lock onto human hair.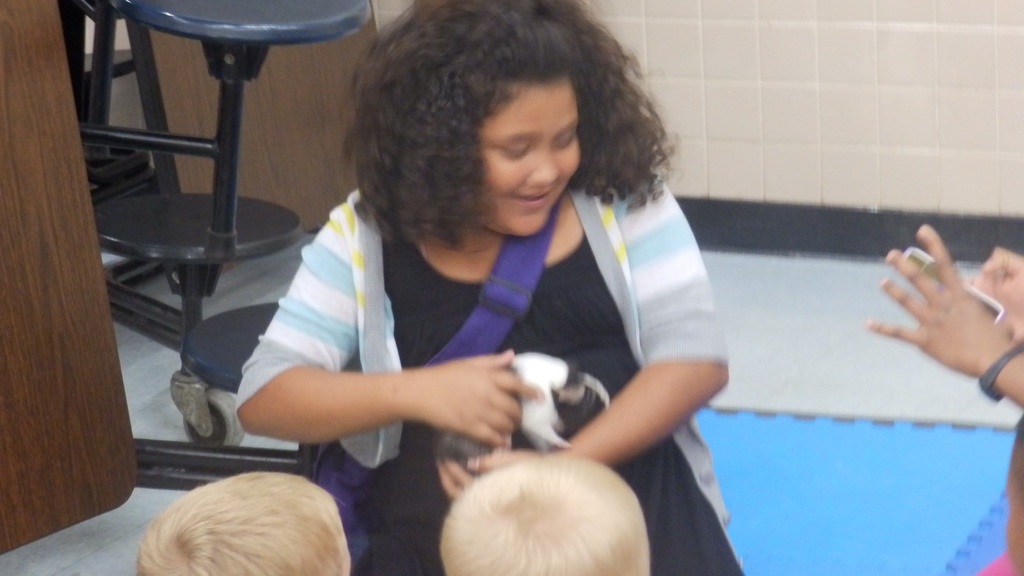
Locked: box=[332, 0, 680, 257].
